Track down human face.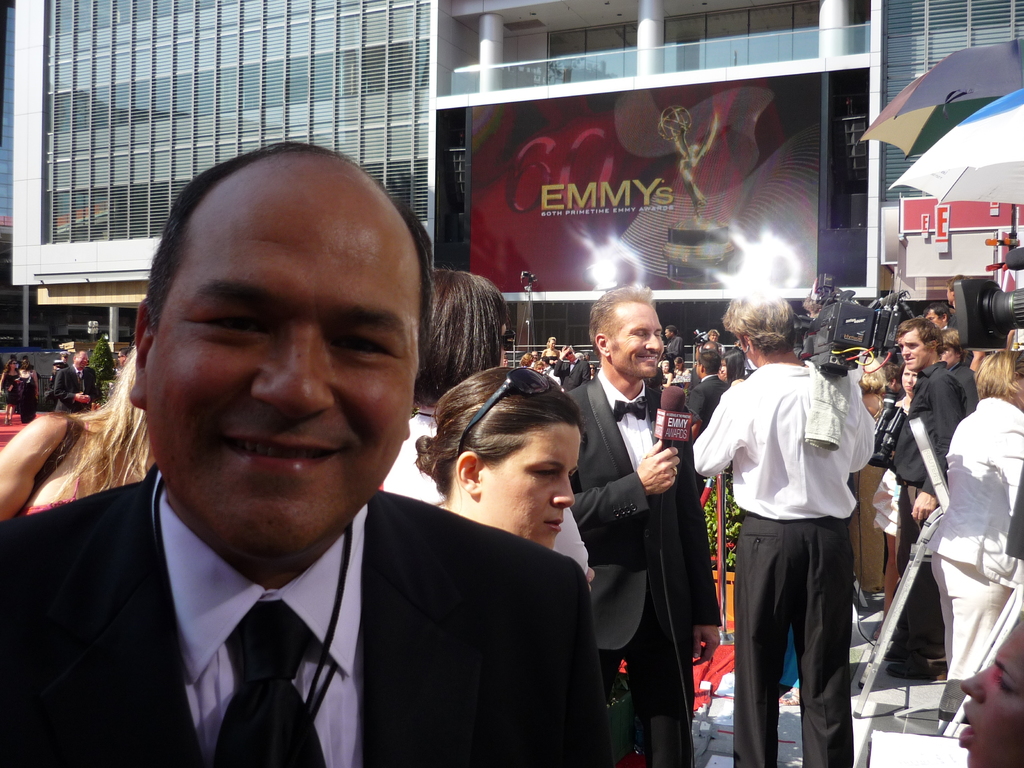
Tracked to [479, 426, 582, 554].
